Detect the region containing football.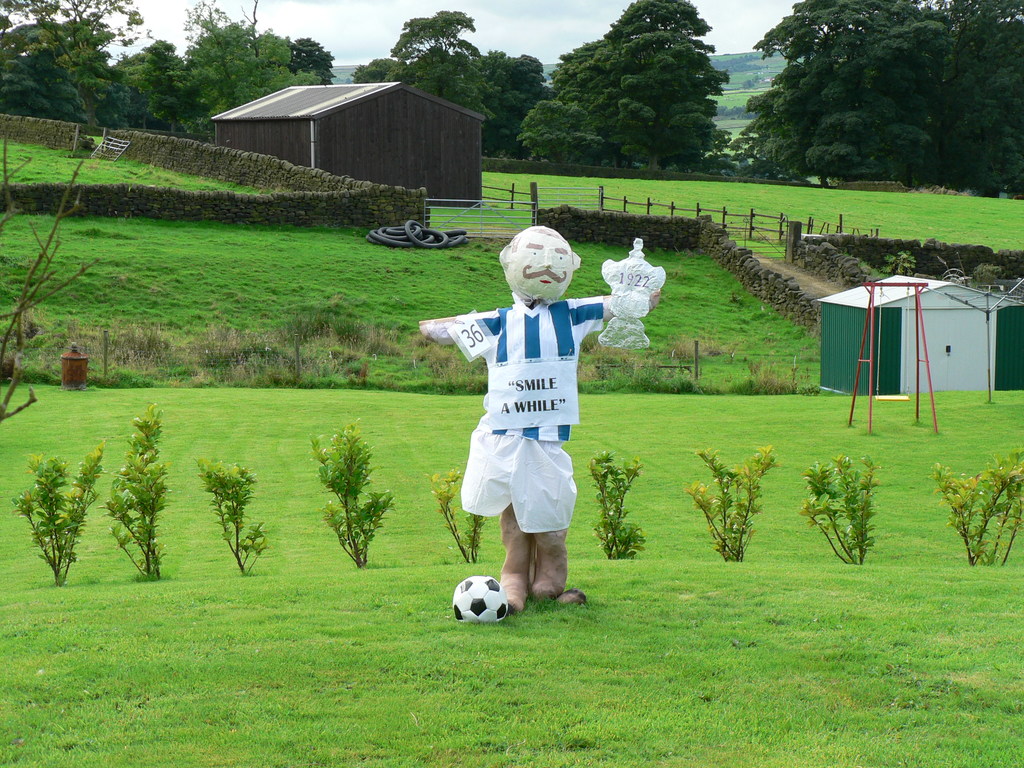
<region>451, 572, 507, 626</region>.
